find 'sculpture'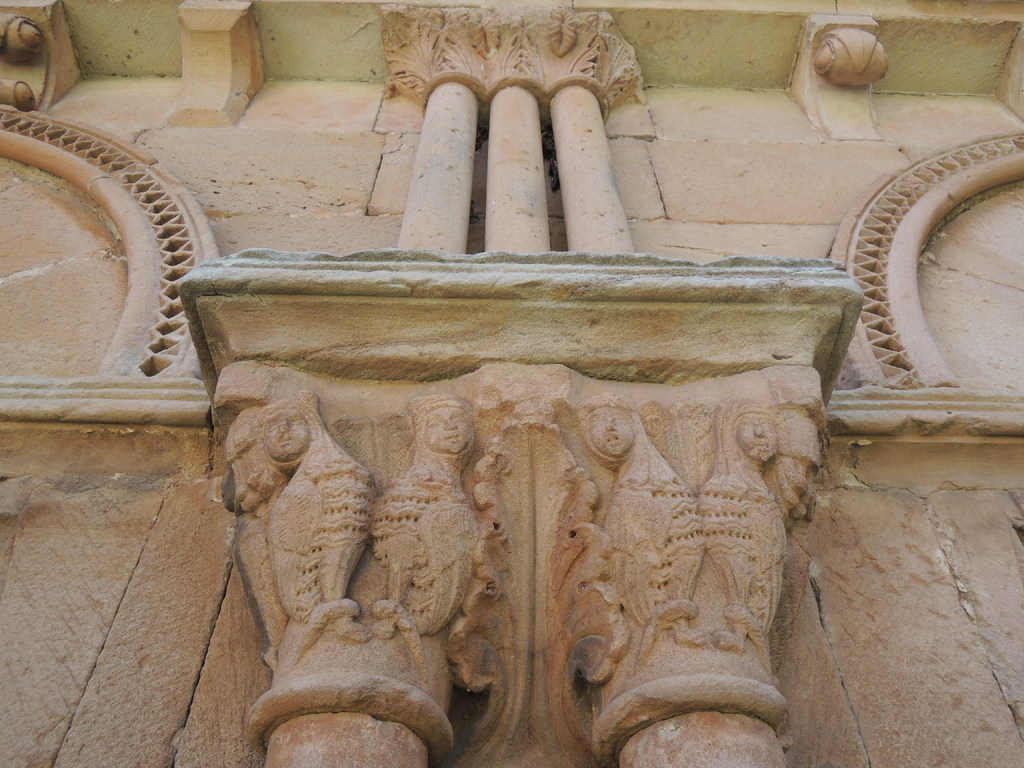
184, 333, 487, 746
